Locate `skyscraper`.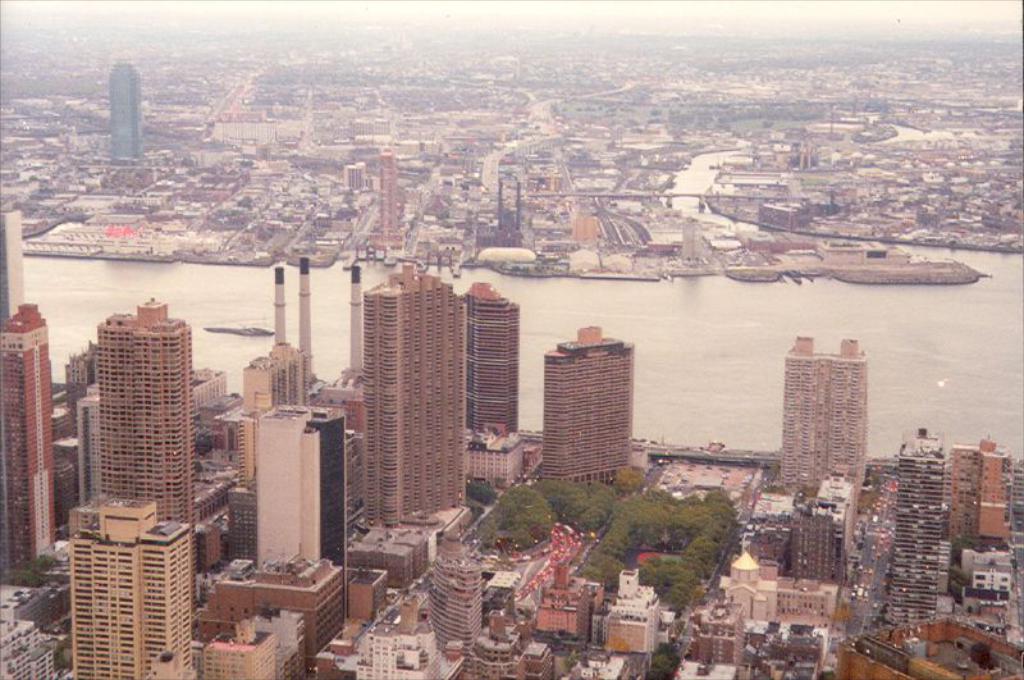
Bounding box: <bbox>0, 202, 27, 329</bbox>.
